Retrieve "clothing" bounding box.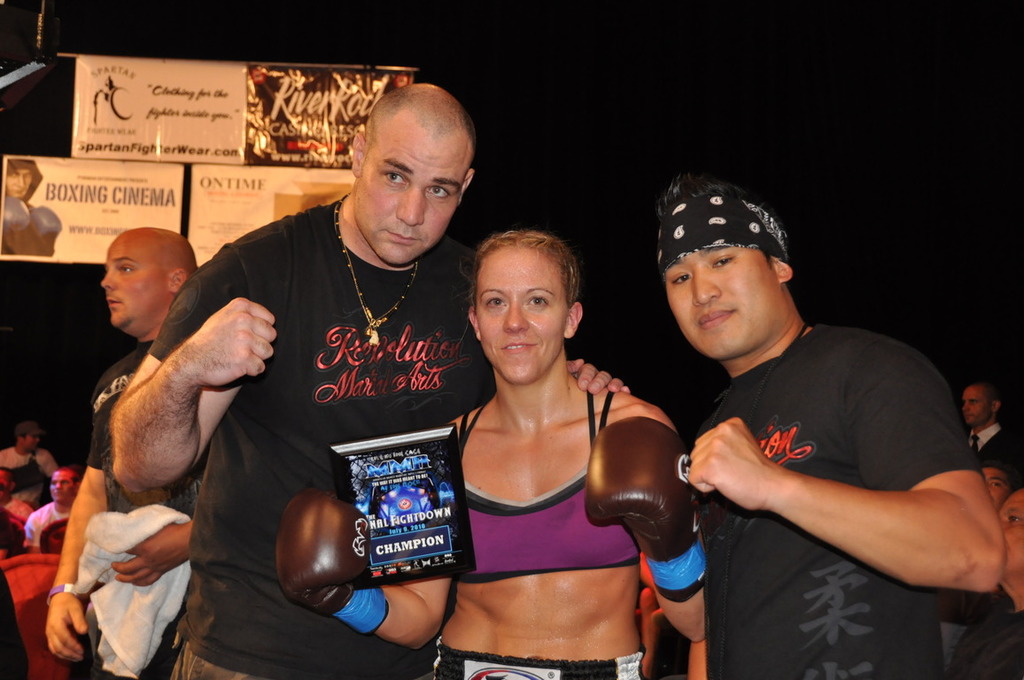
Bounding box: Rect(695, 326, 981, 679).
